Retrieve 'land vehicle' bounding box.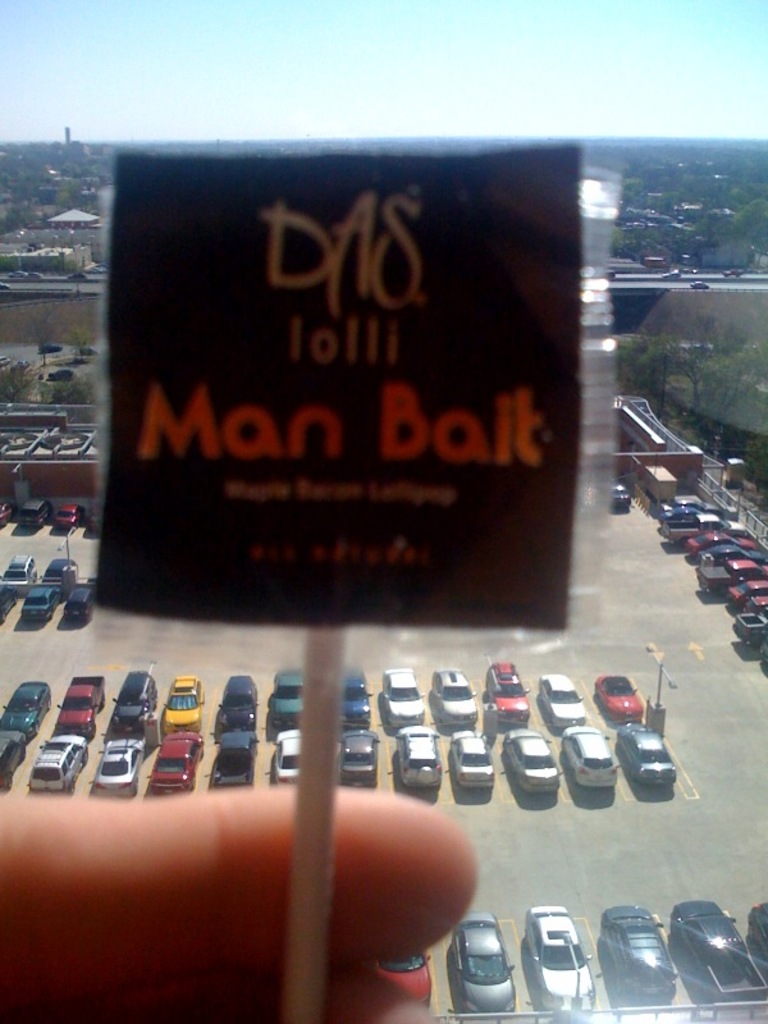
Bounding box: 339/721/379/790.
